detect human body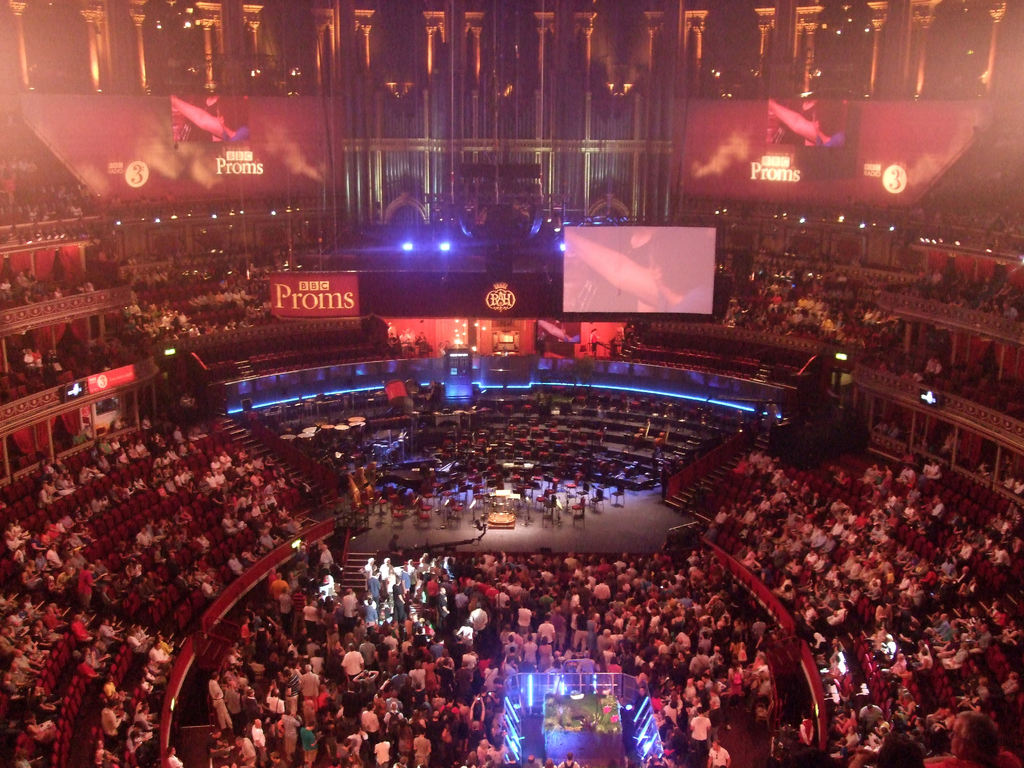
box=[408, 570, 422, 598]
